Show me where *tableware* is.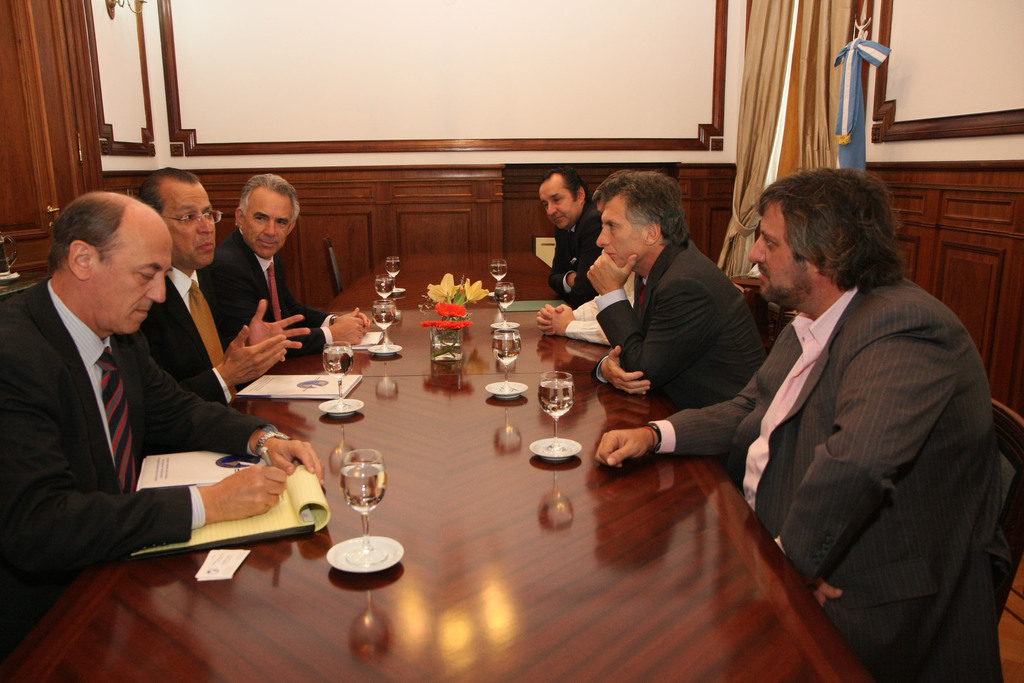
*tableware* is at left=490, top=321, right=518, bottom=331.
